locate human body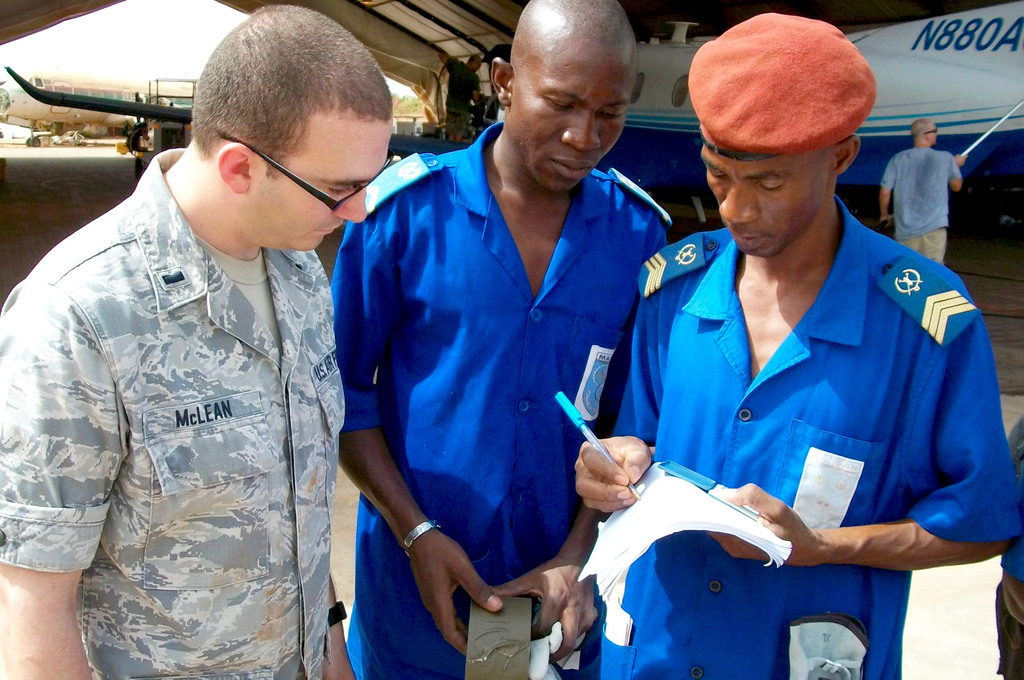
<box>314,0,674,679</box>
